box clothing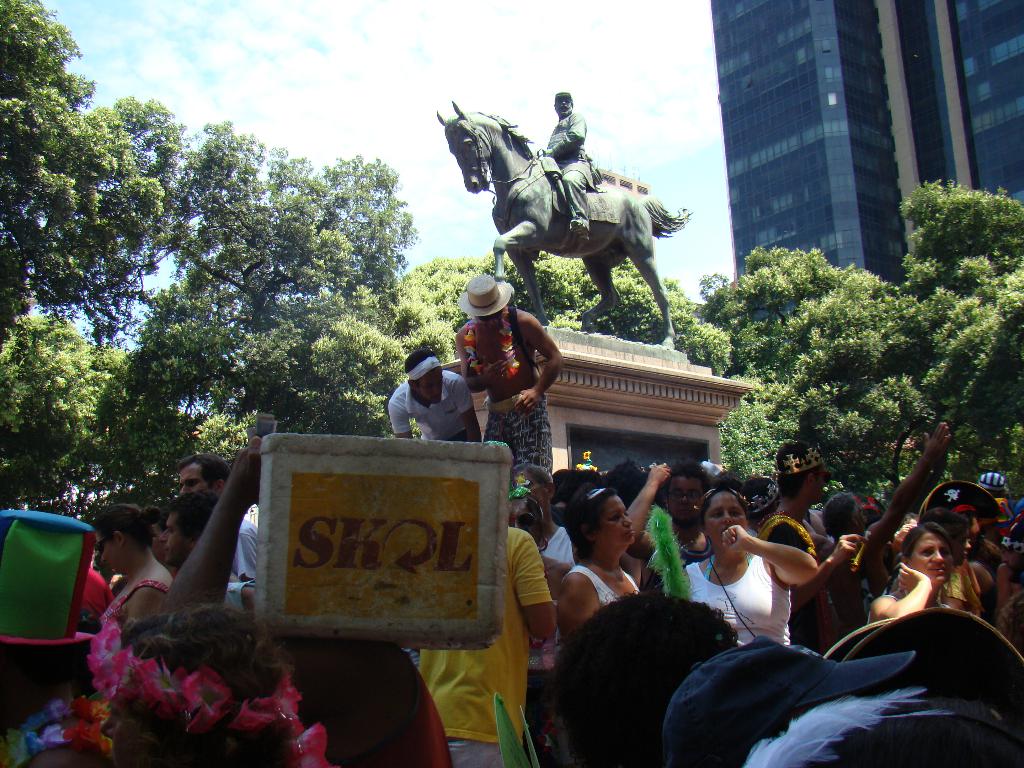
997/591/1023/654
